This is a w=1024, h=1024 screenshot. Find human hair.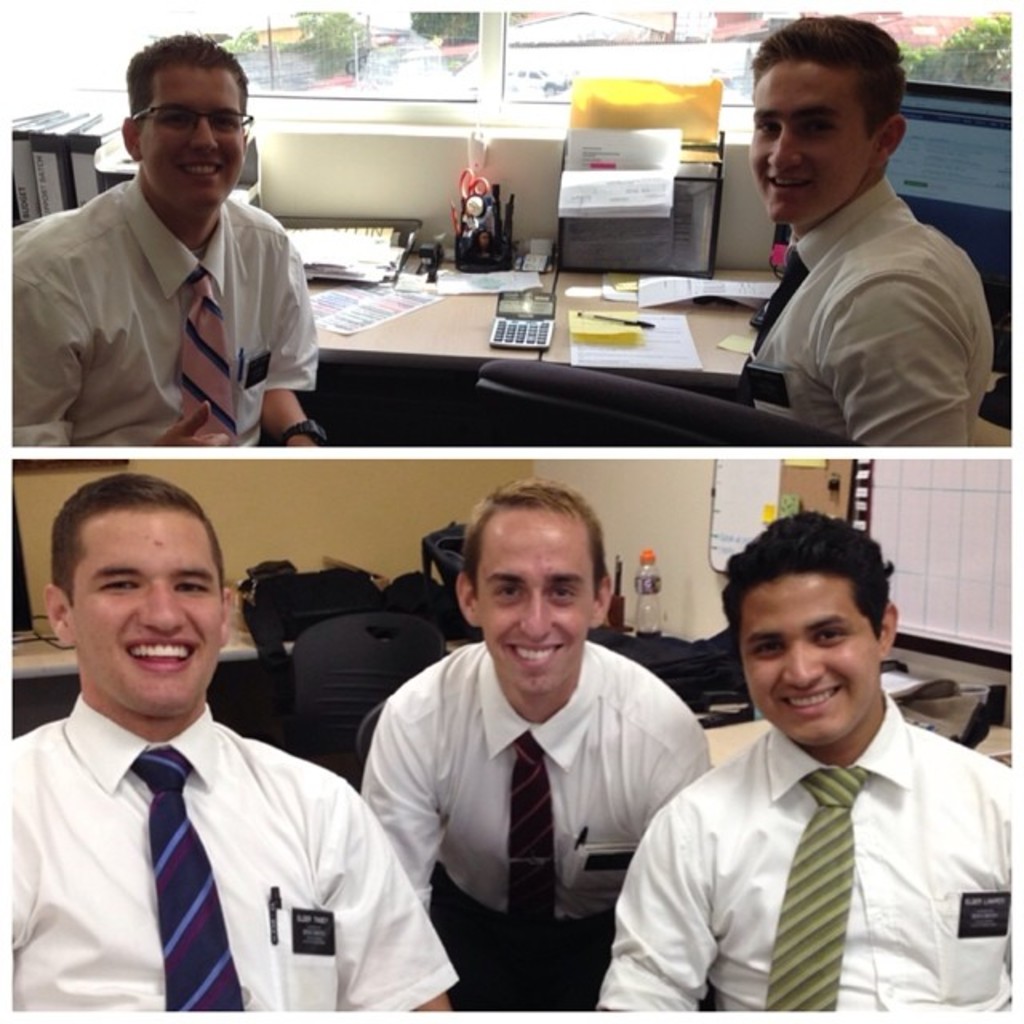
Bounding box: [454, 478, 608, 602].
